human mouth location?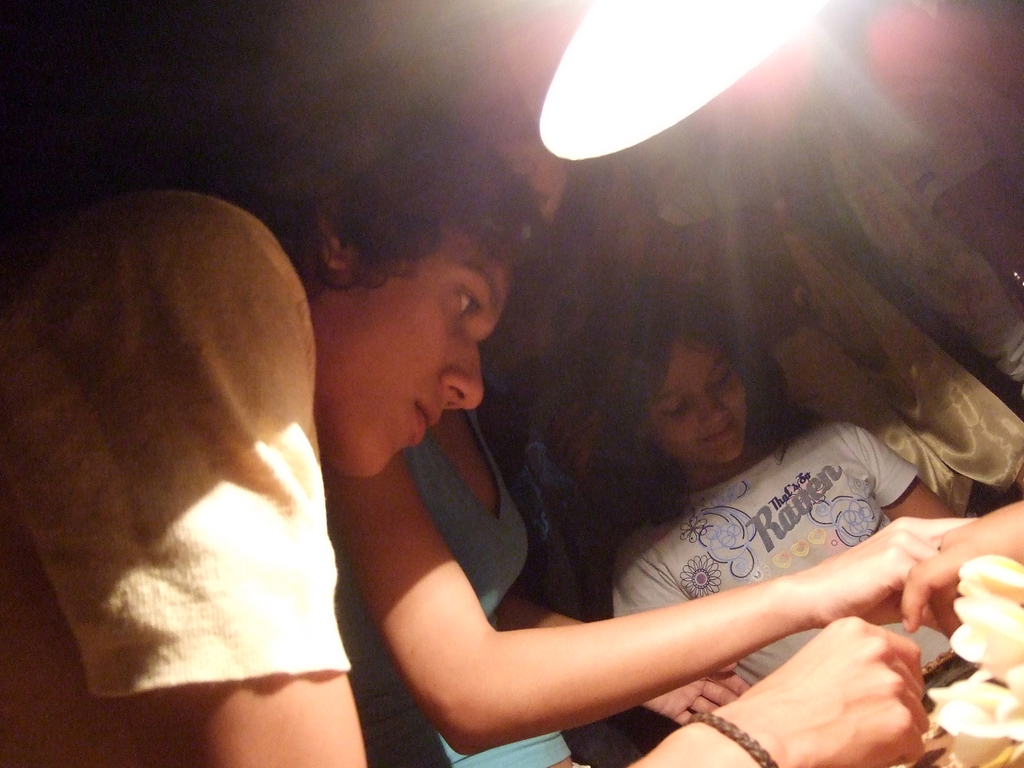
locate(412, 404, 438, 445)
